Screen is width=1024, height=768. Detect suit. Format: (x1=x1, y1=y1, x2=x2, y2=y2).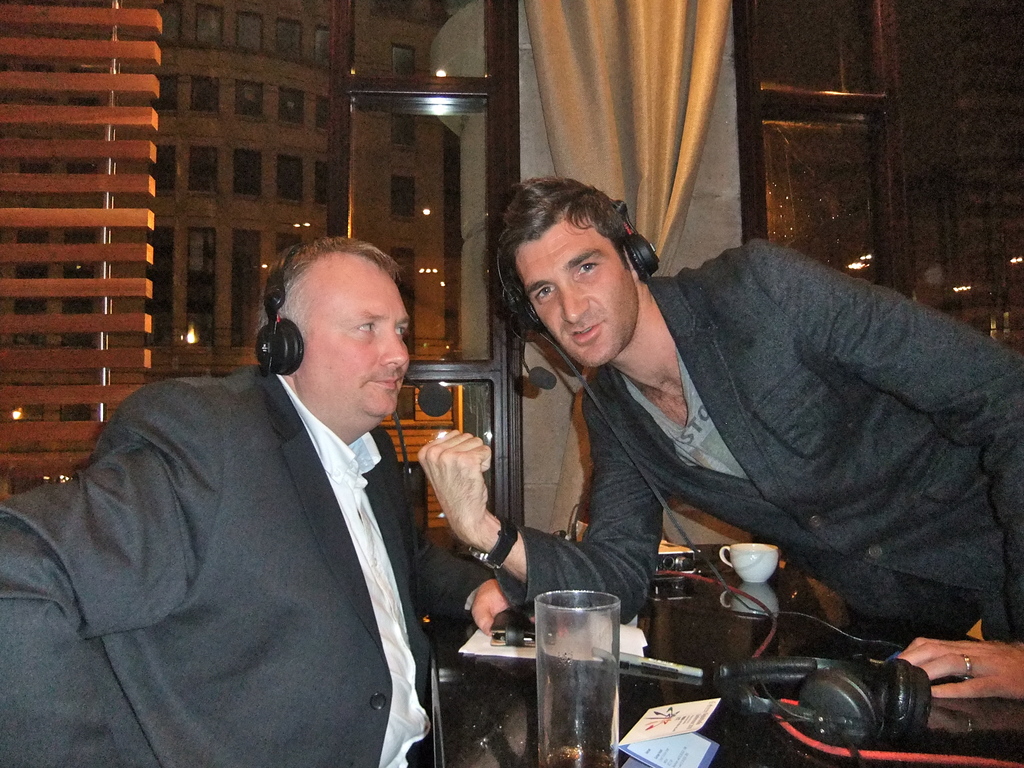
(x1=29, y1=260, x2=469, y2=764).
